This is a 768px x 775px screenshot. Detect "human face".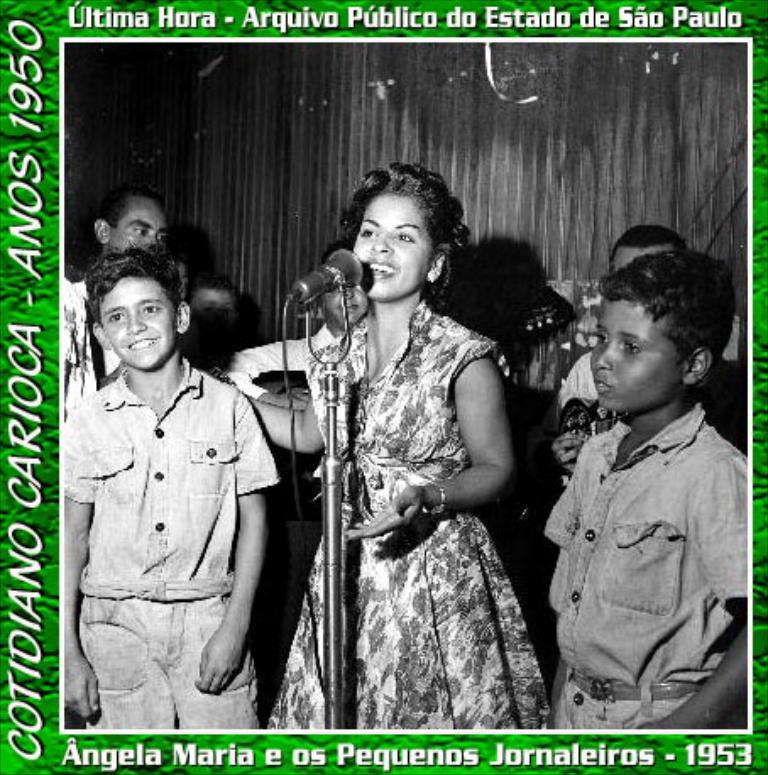
detection(113, 190, 167, 257).
